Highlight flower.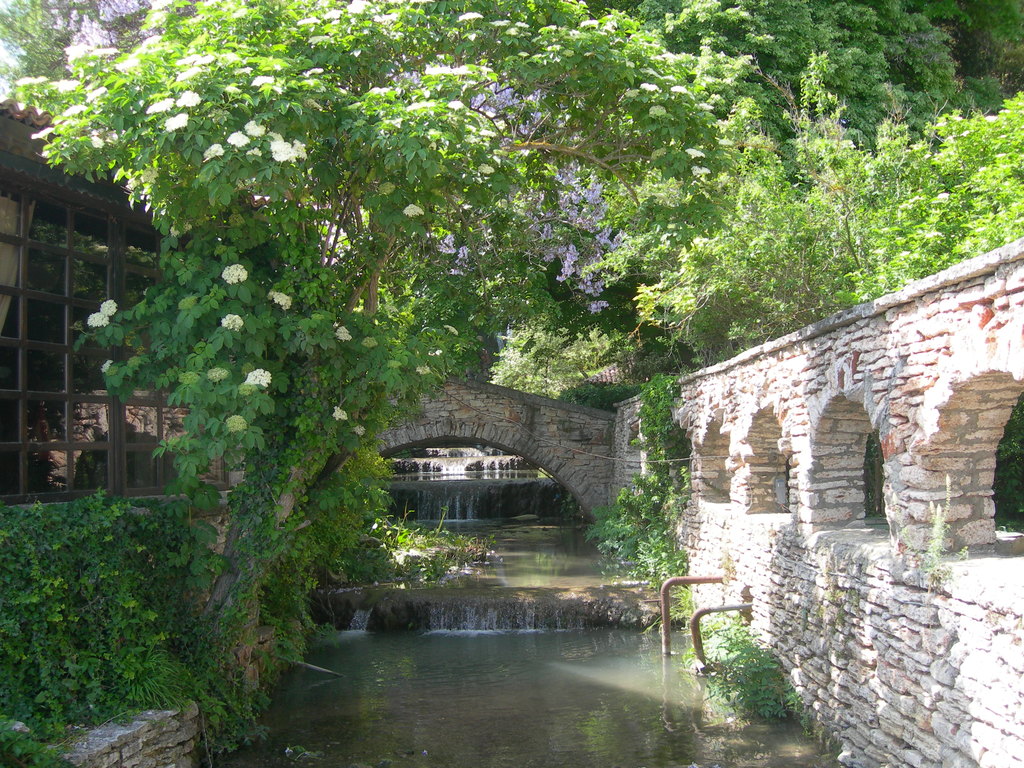
Highlighted region: region(83, 310, 104, 330).
